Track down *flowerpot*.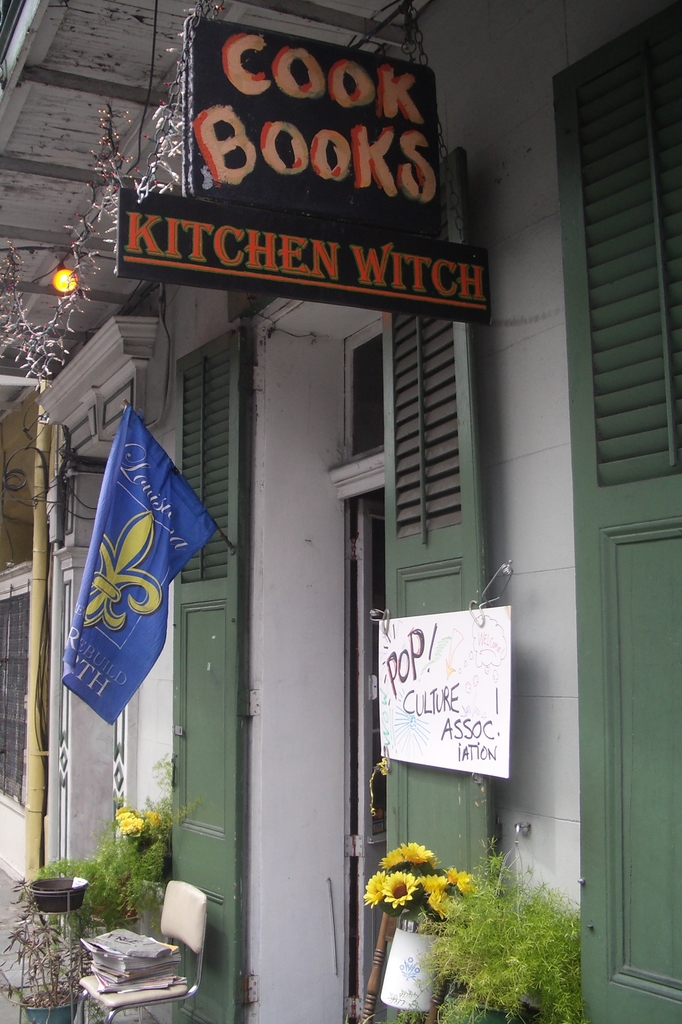
Tracked to x1=20, y1=987, x2=81, y2=1023.
